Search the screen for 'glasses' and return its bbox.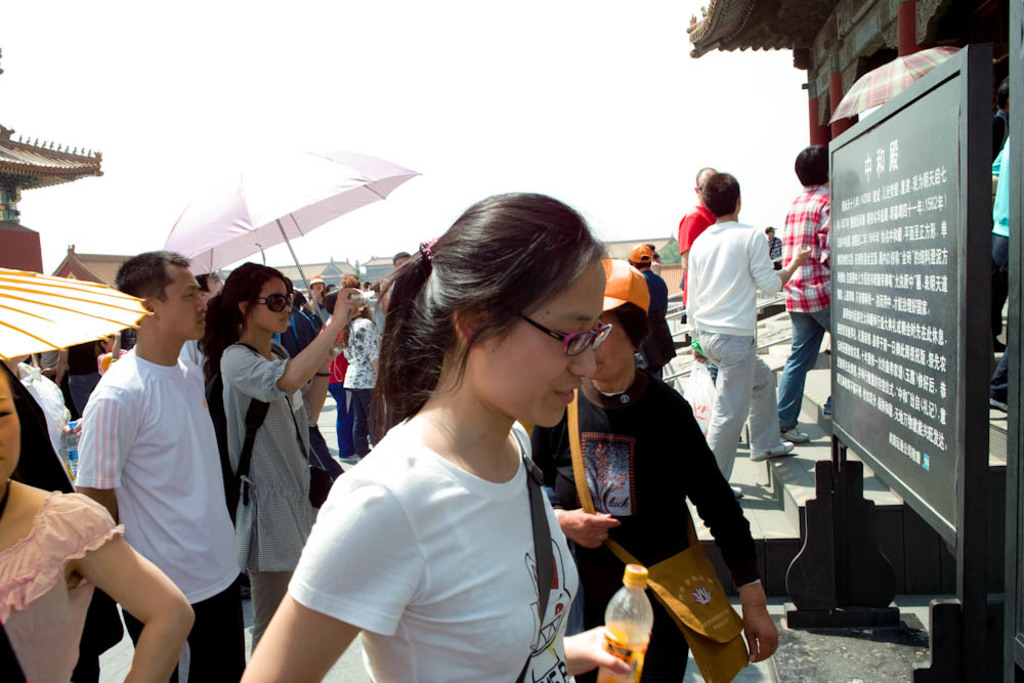
Found: [x1=499, y1=319, x2=621, y2=369].
